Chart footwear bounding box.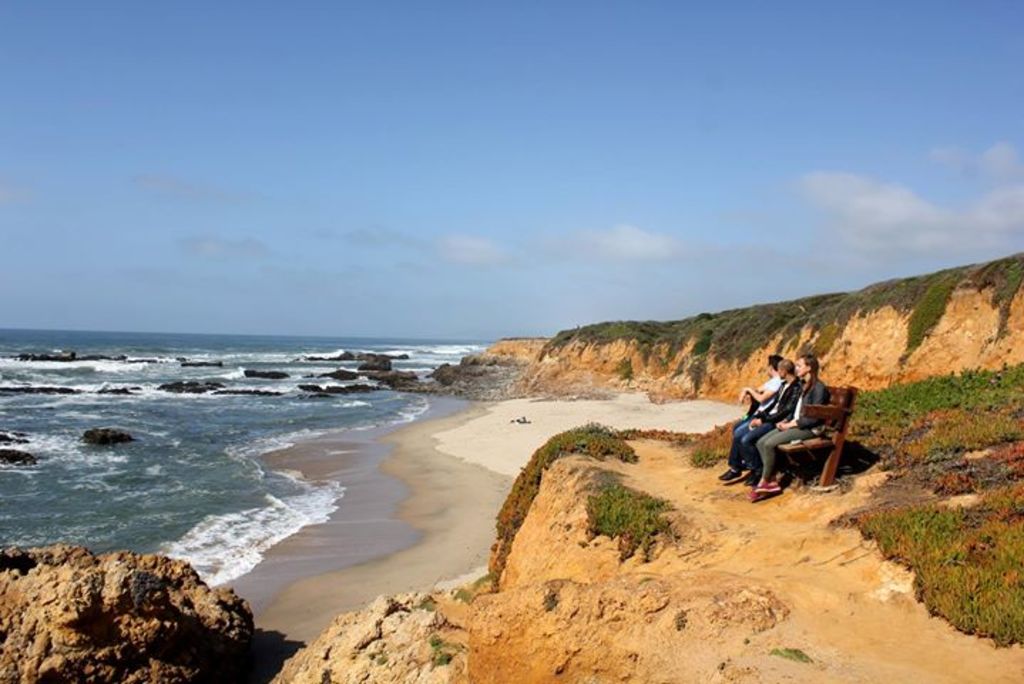
Charted: rect(755, 473, 783, 489).
